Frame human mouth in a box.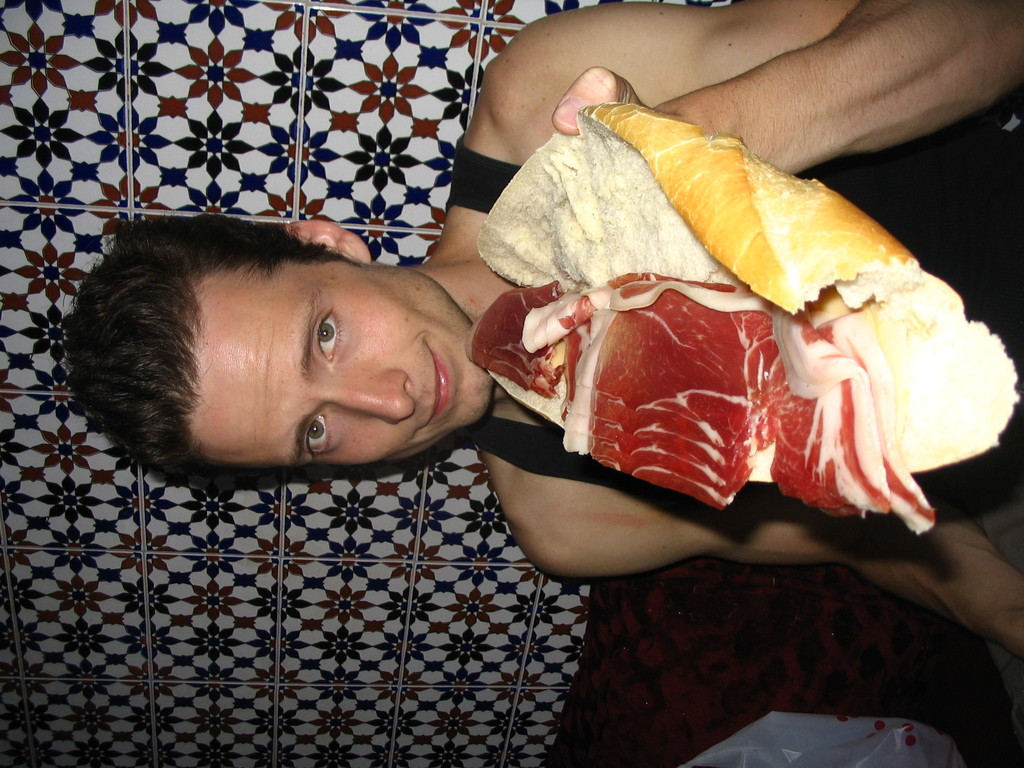
box=[421, 335, 459, 435].
